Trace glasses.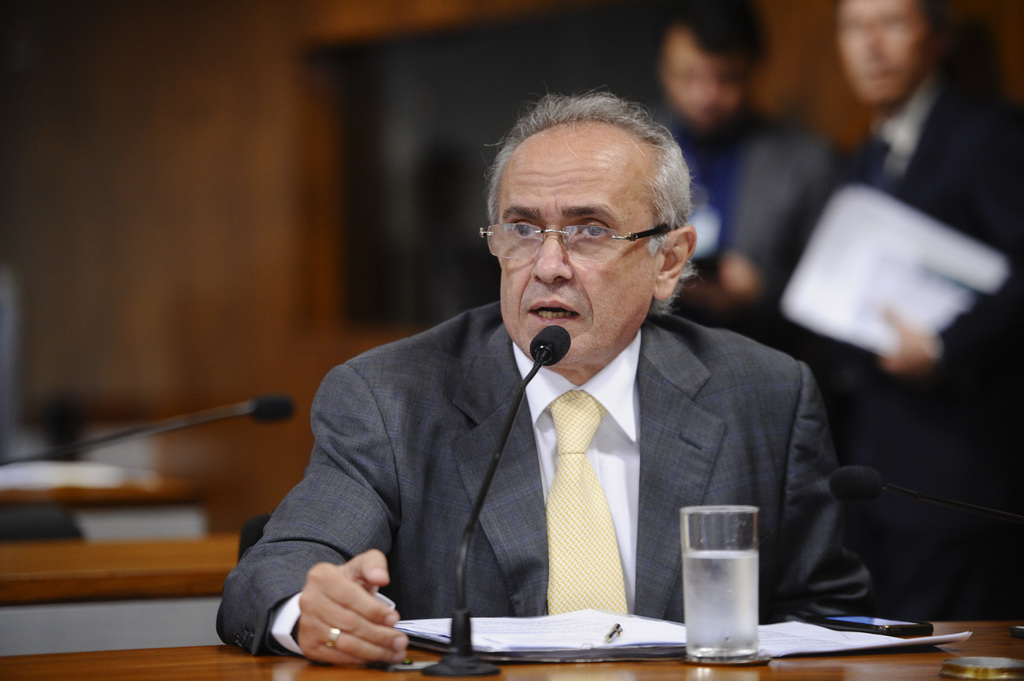
Traced to [473,218,695,269].
